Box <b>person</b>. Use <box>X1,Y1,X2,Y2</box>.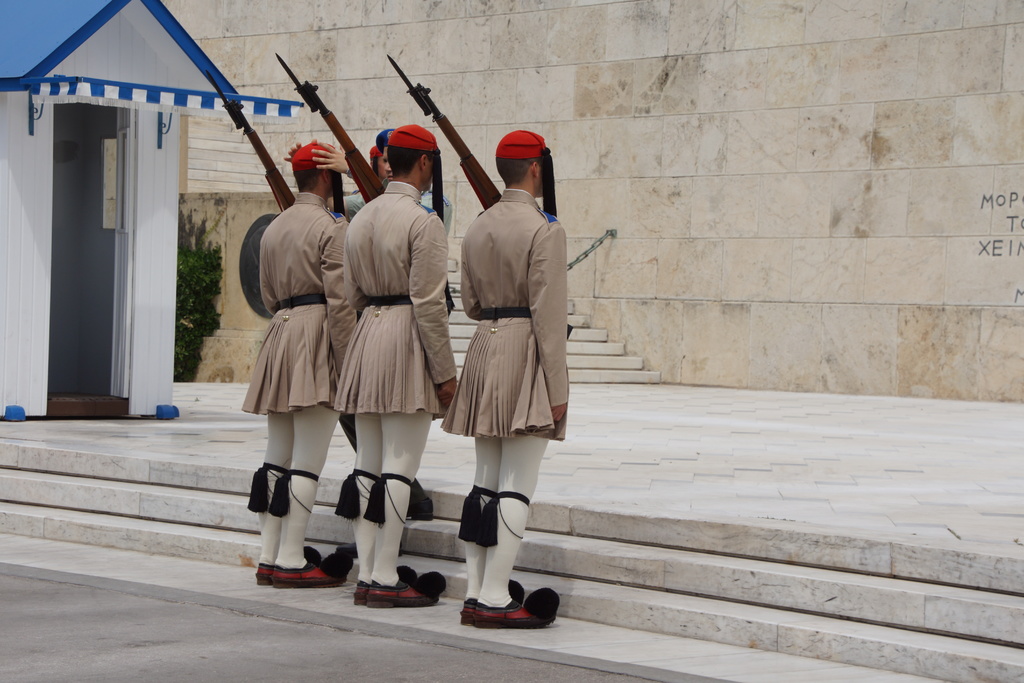
<box>241,136,360,579</box>.
